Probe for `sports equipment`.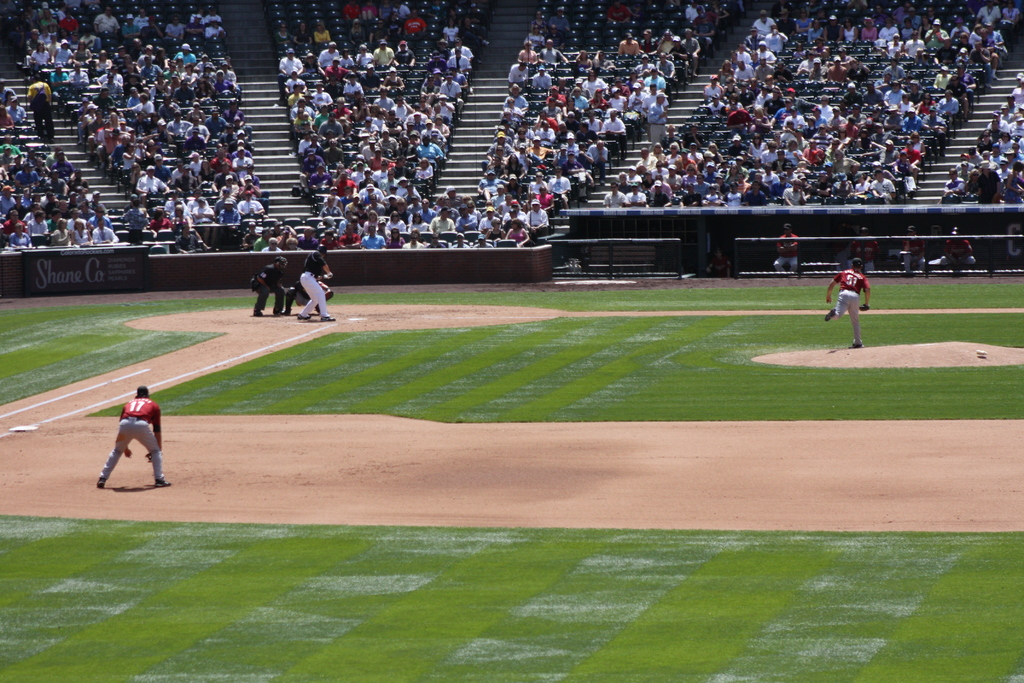
Probe result: 858/305/869/311.
